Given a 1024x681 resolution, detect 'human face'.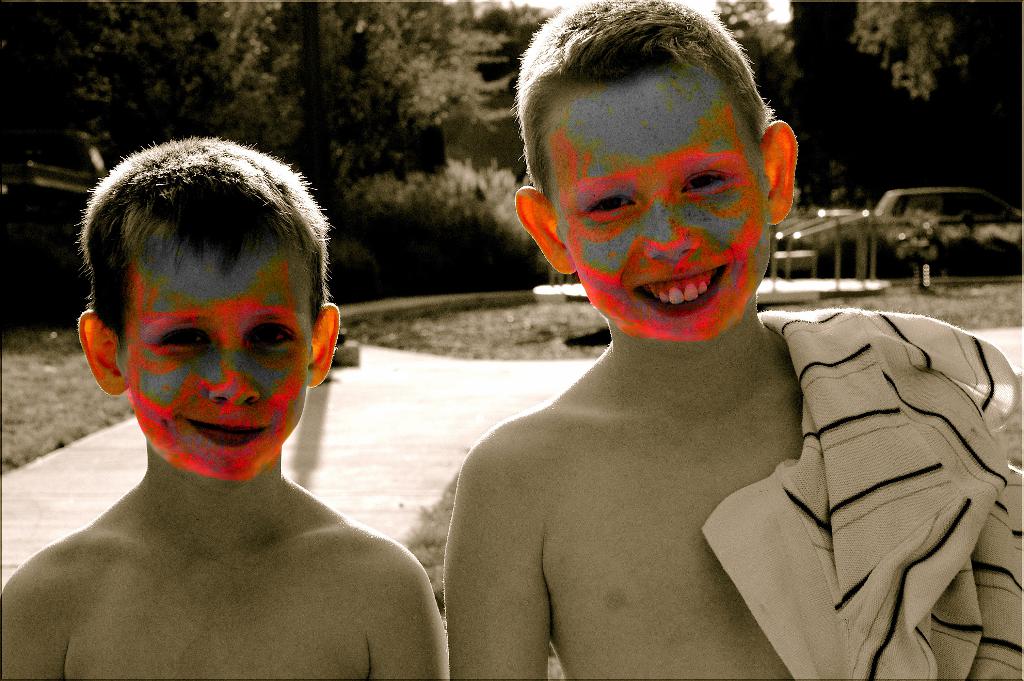
<box>545,78,772,340</box>.
